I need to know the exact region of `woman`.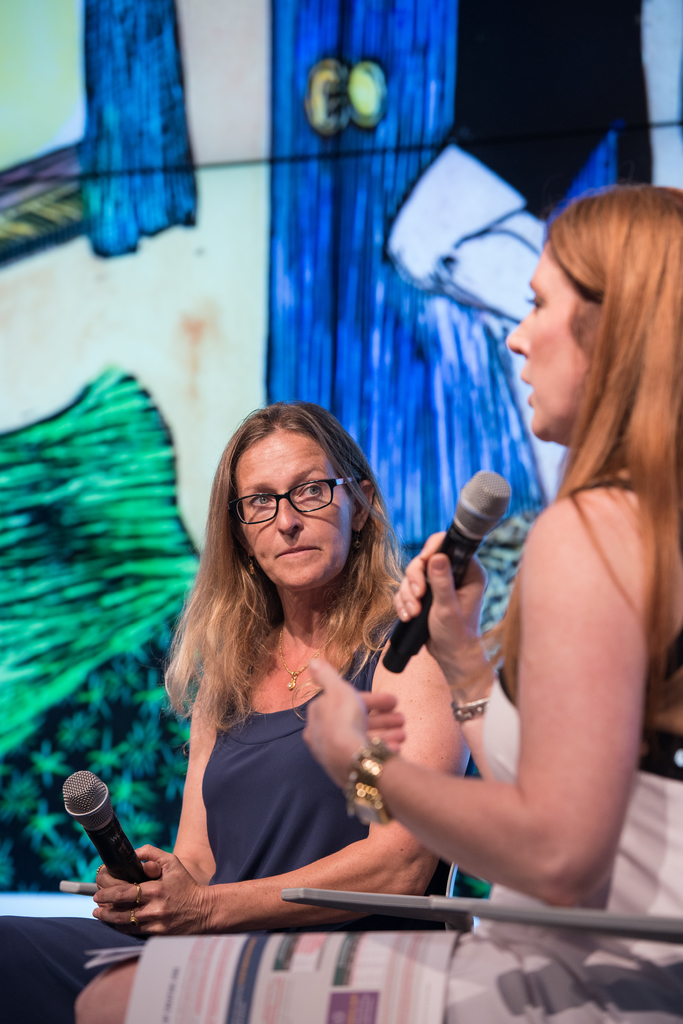
Region: x1=87 y1=403 x2=481 y2=1023.
